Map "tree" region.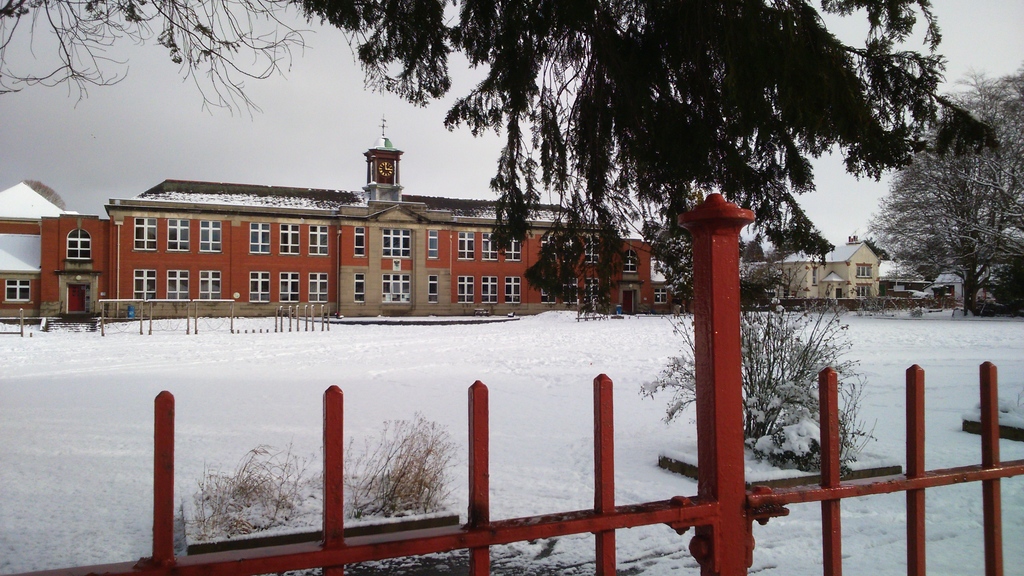
Mapped to locate(868, 77, 1023, 321).
